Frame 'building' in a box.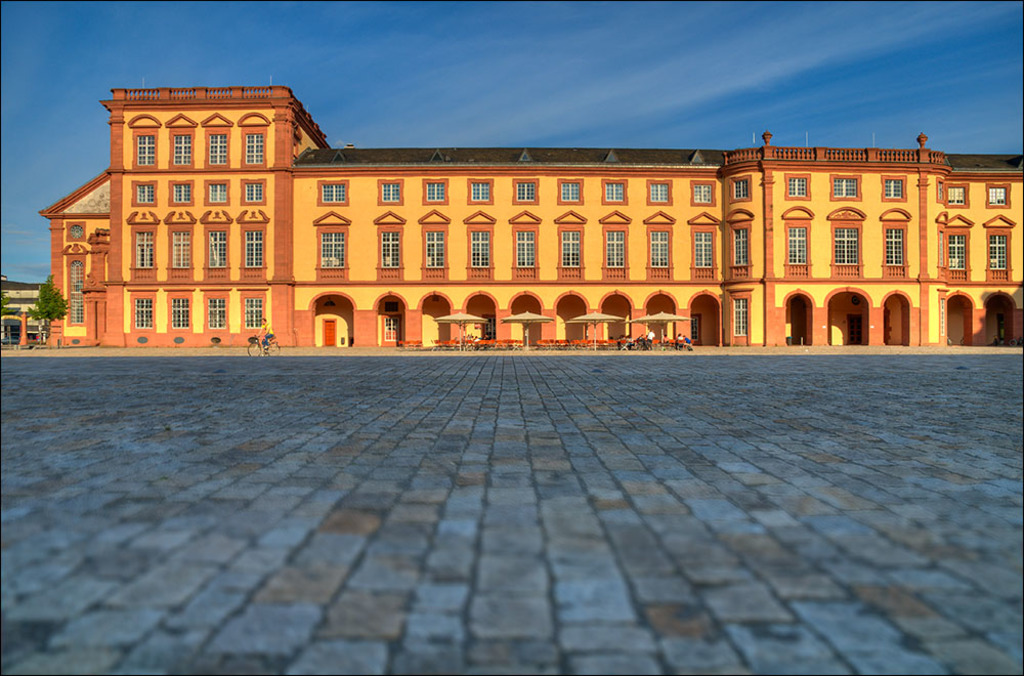
locate(36, 81, 1022, 344).
